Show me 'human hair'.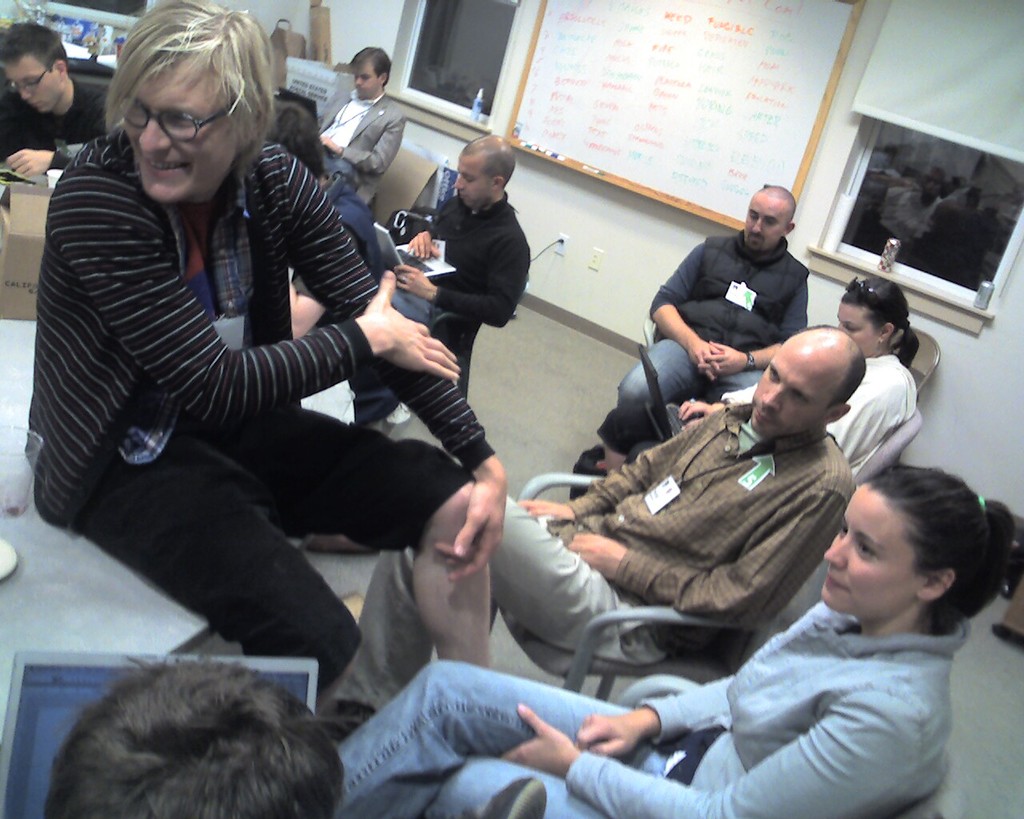
'human hair' is here: {"x1": 758, "y1": 187, "x2": 798, "y2": 233}.
